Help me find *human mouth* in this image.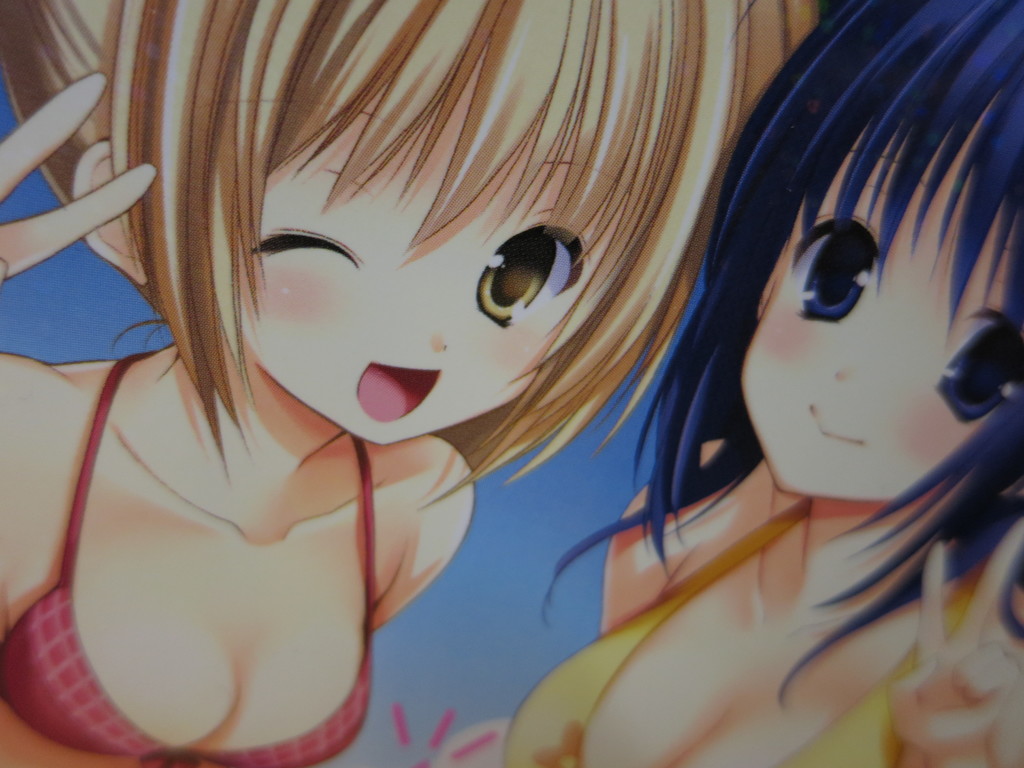
Found it: 809:407:858:442.
